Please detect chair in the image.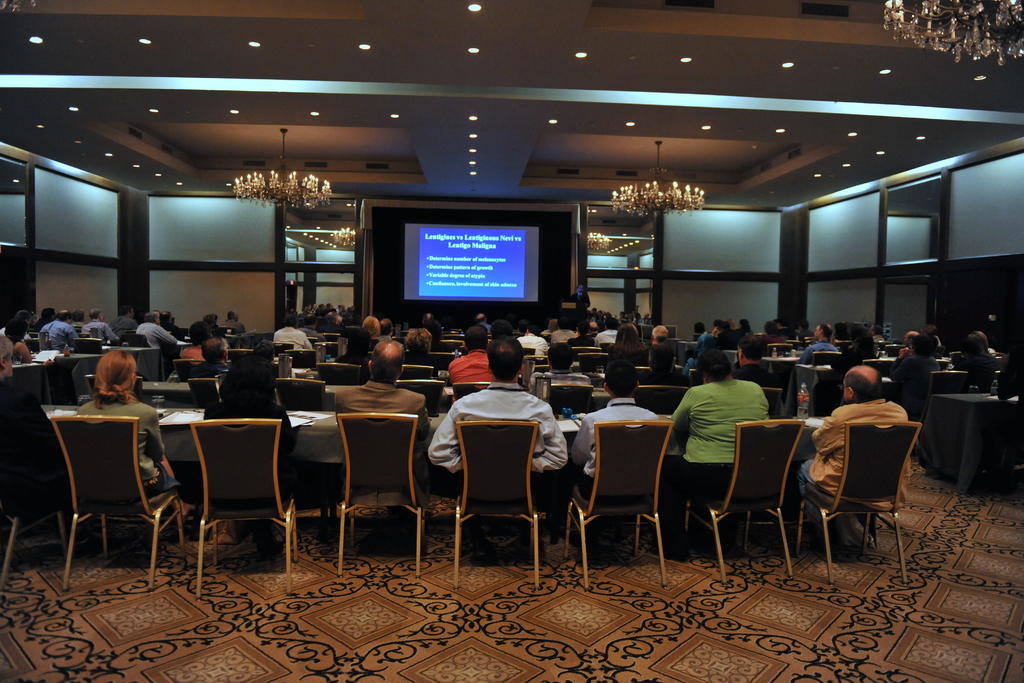
{"x1": 316, "y1": 363, "x2": 359, "y2": 383}.
